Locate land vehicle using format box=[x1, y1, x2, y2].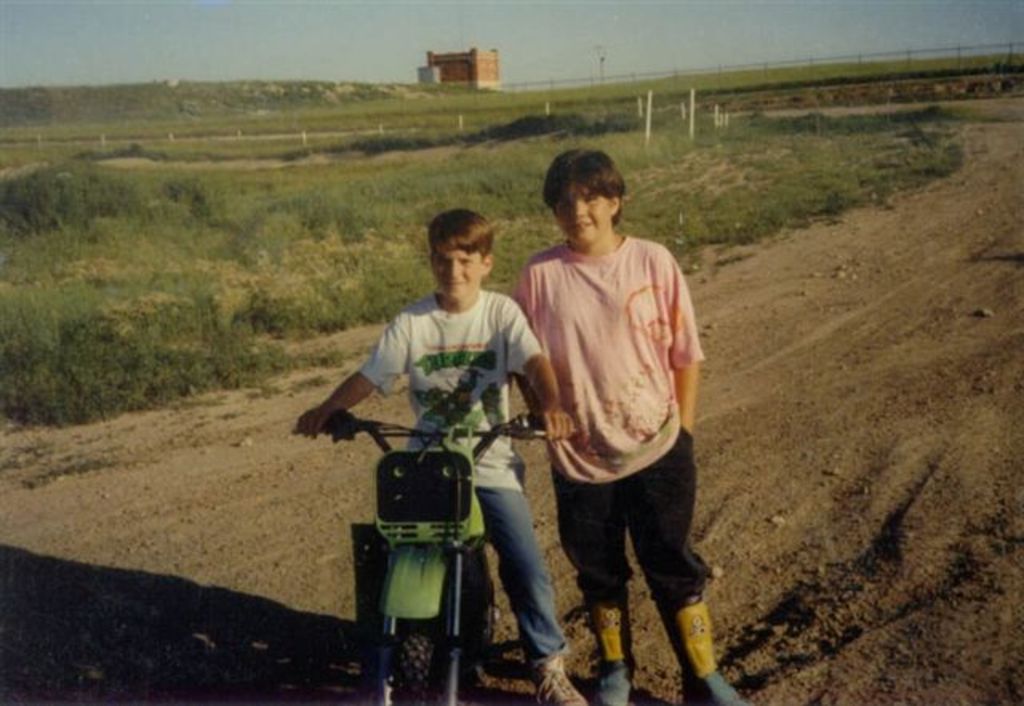
box=[310, 384, 608, 676].
